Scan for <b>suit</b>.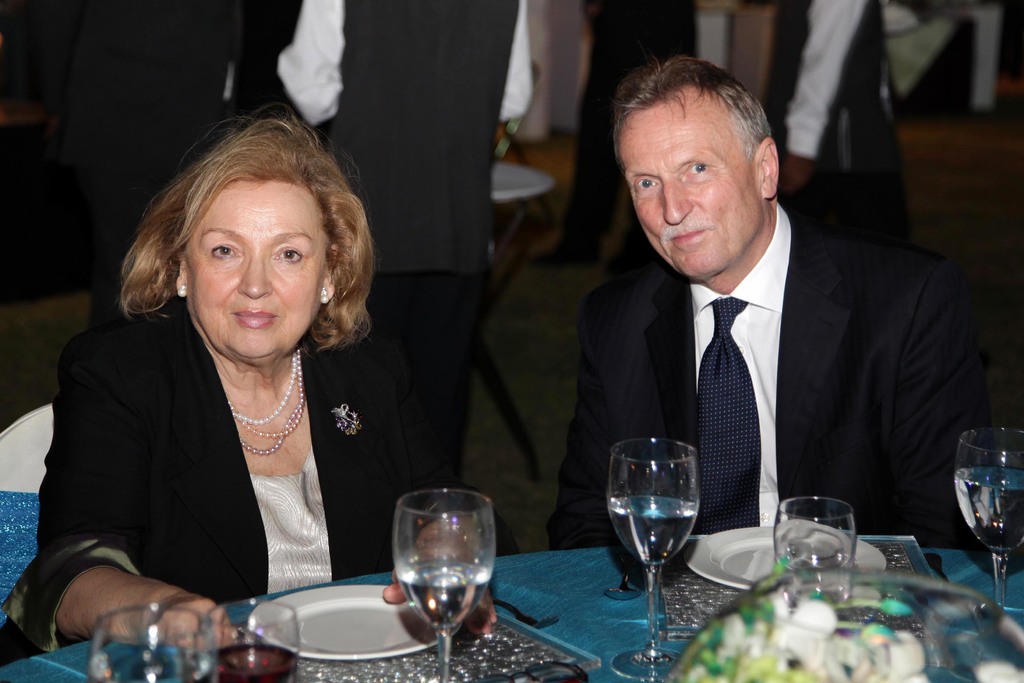
Scan result: bbox=[0, 299, 516, 675].
